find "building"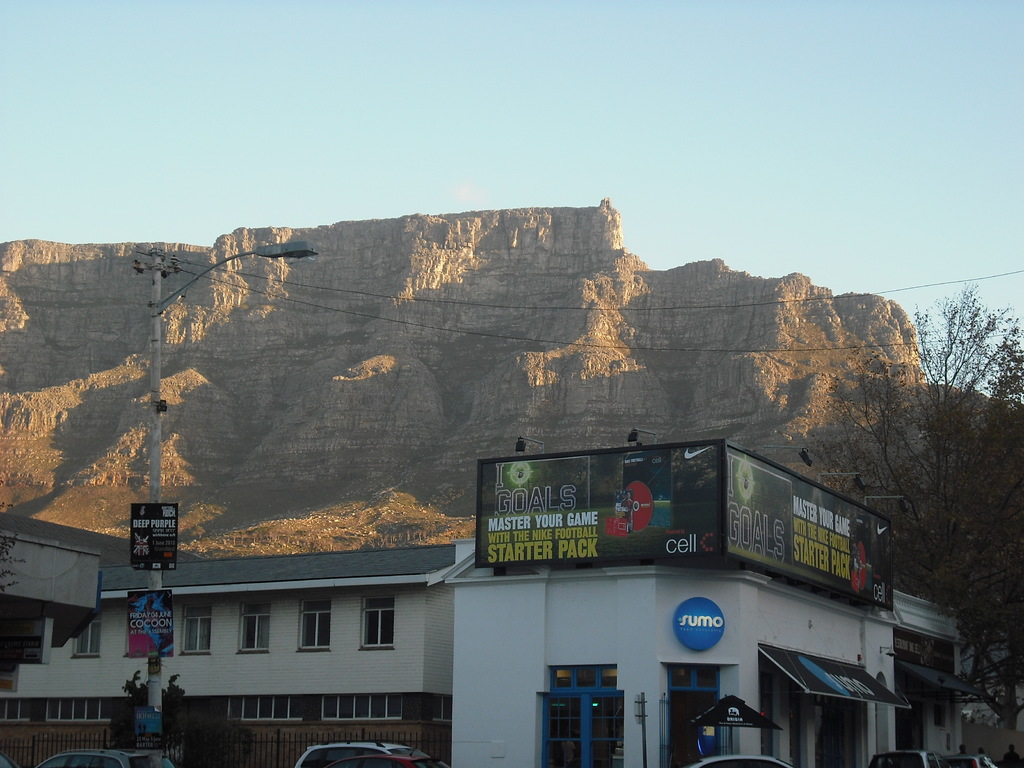
detection(445, 560, 980, 767)
